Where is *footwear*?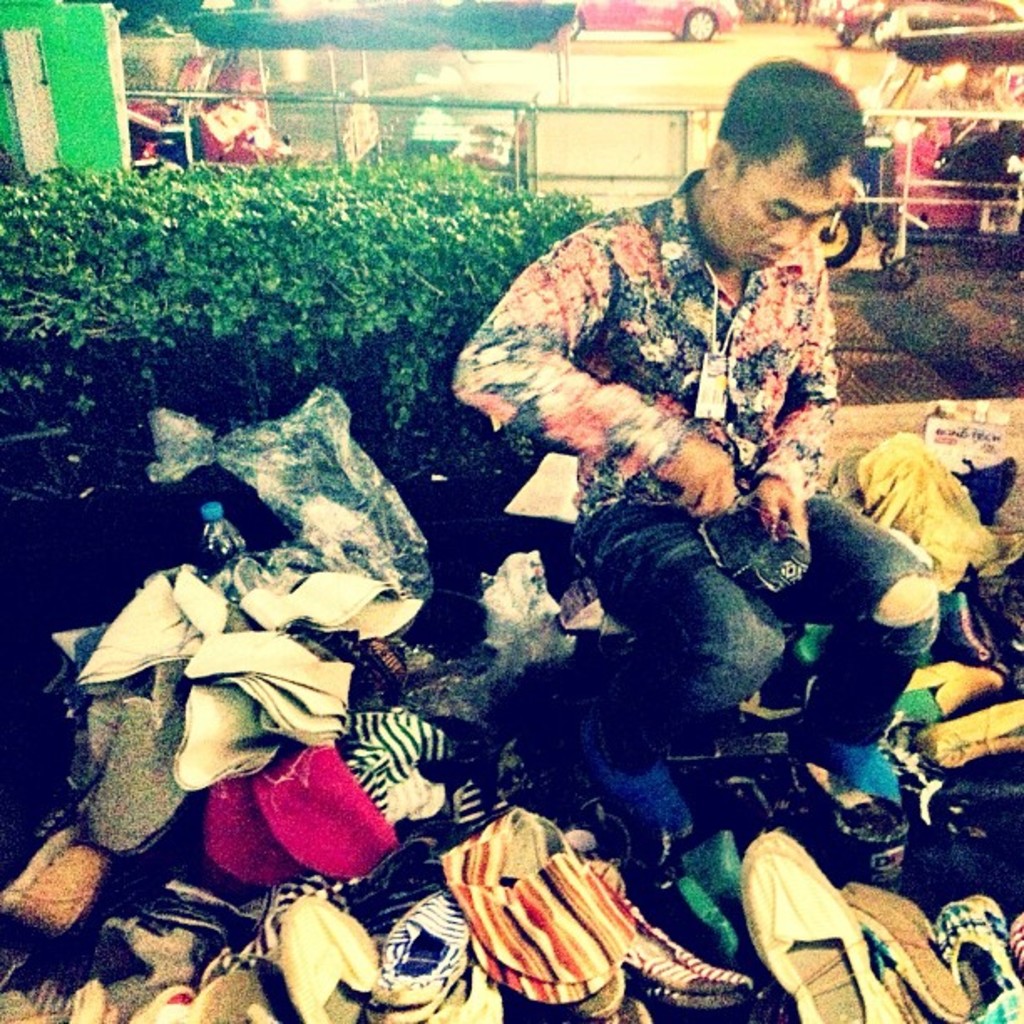
432, 803, 639, 1011.
